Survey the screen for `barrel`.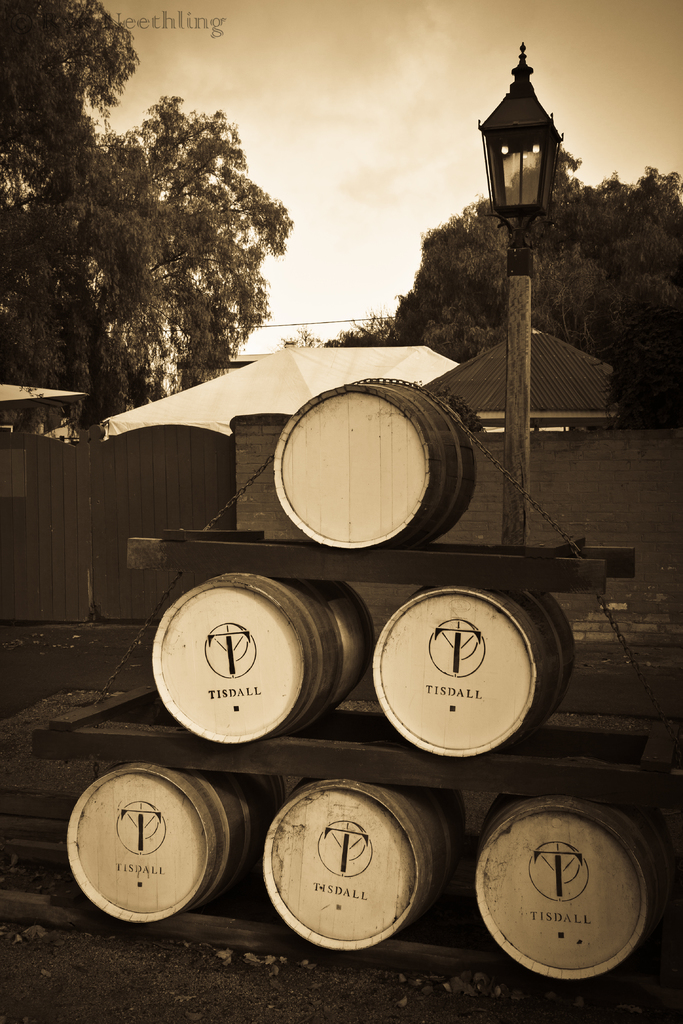
Survey found: <region>148, 571, 383, 748</region>.
